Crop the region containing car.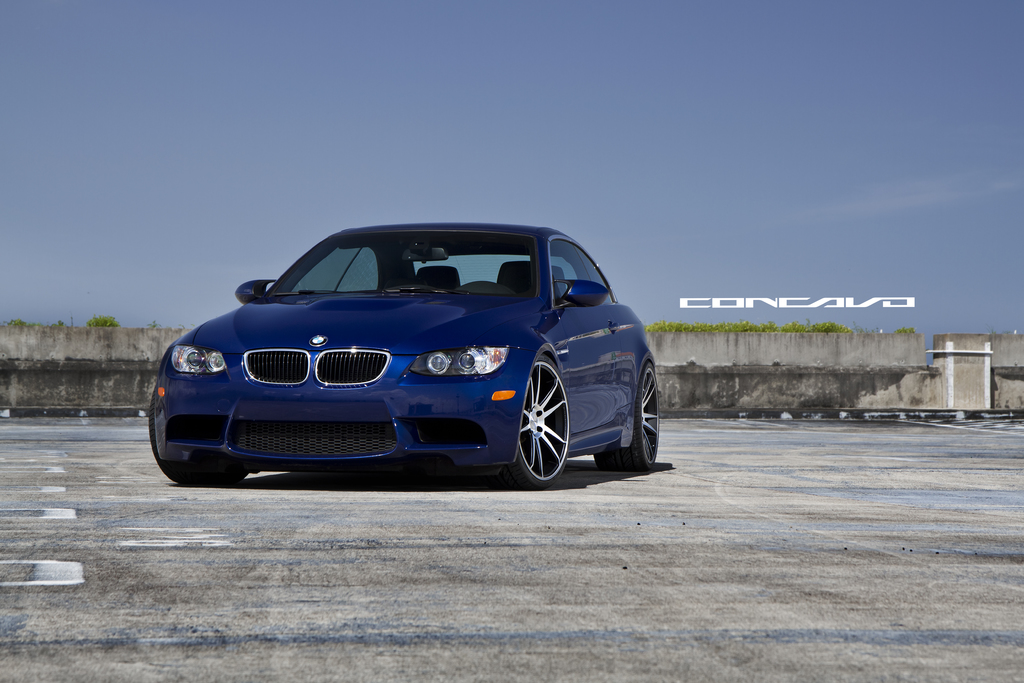
Crop region: 152:214:665:494.
